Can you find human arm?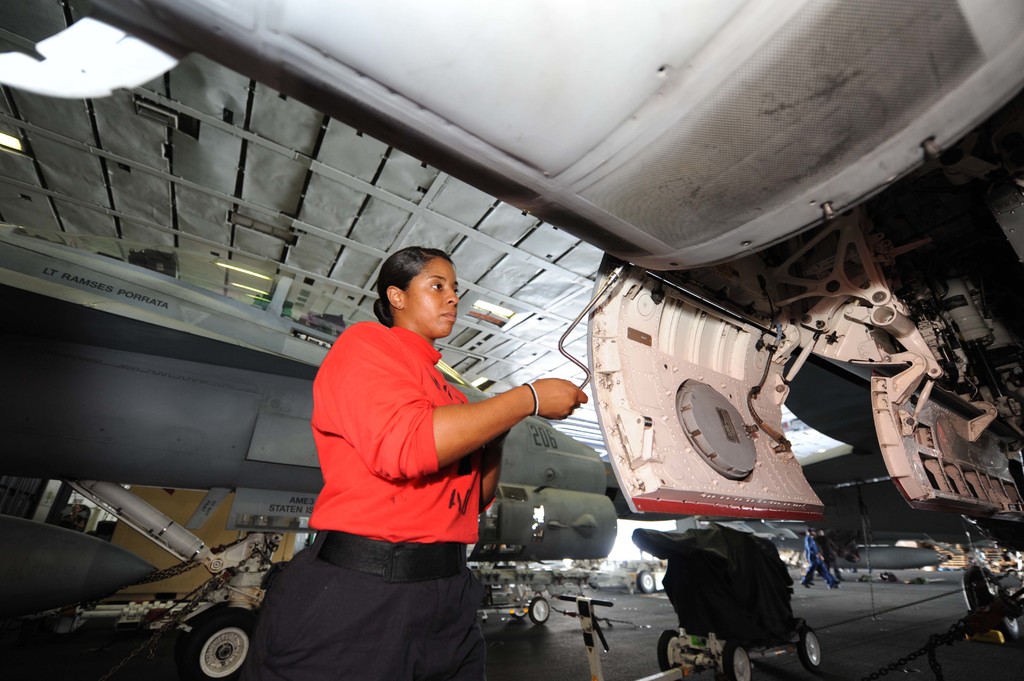
Yes, bounding box: [831,540,844,557].
